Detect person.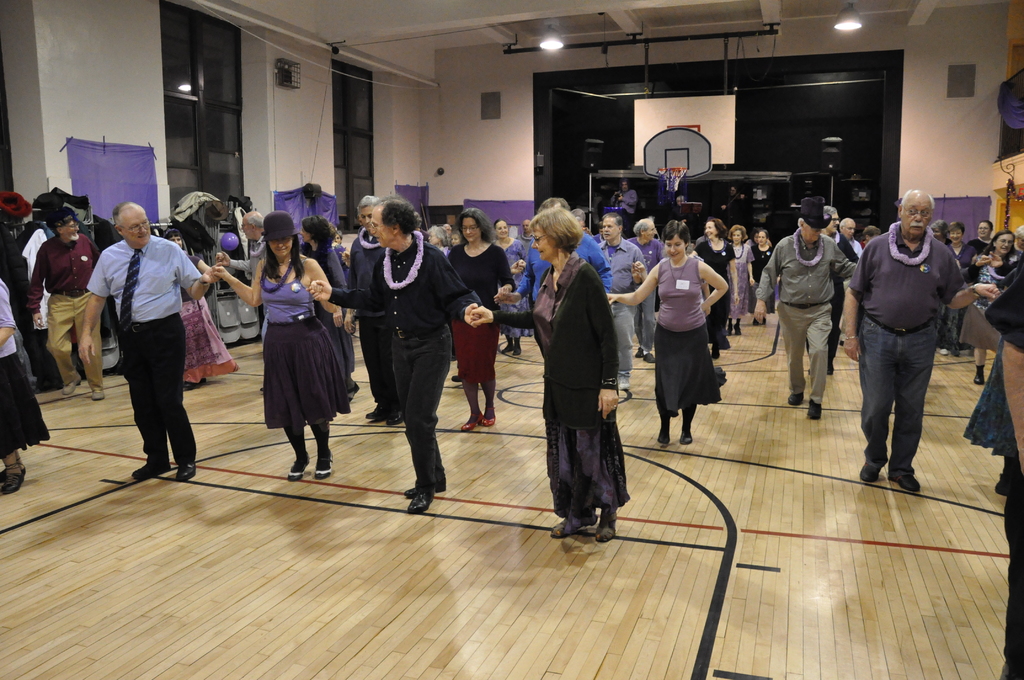
Detected at [x1=844, y1=183, x2=998, y2=497].
